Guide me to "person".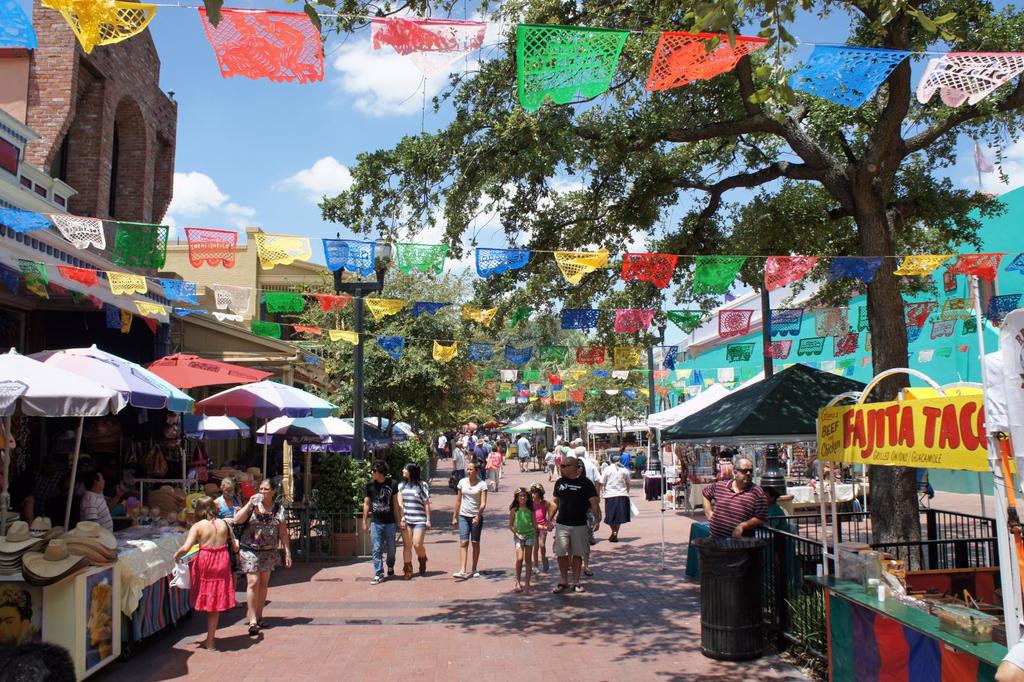
Guidance: [0,601,73,681].
